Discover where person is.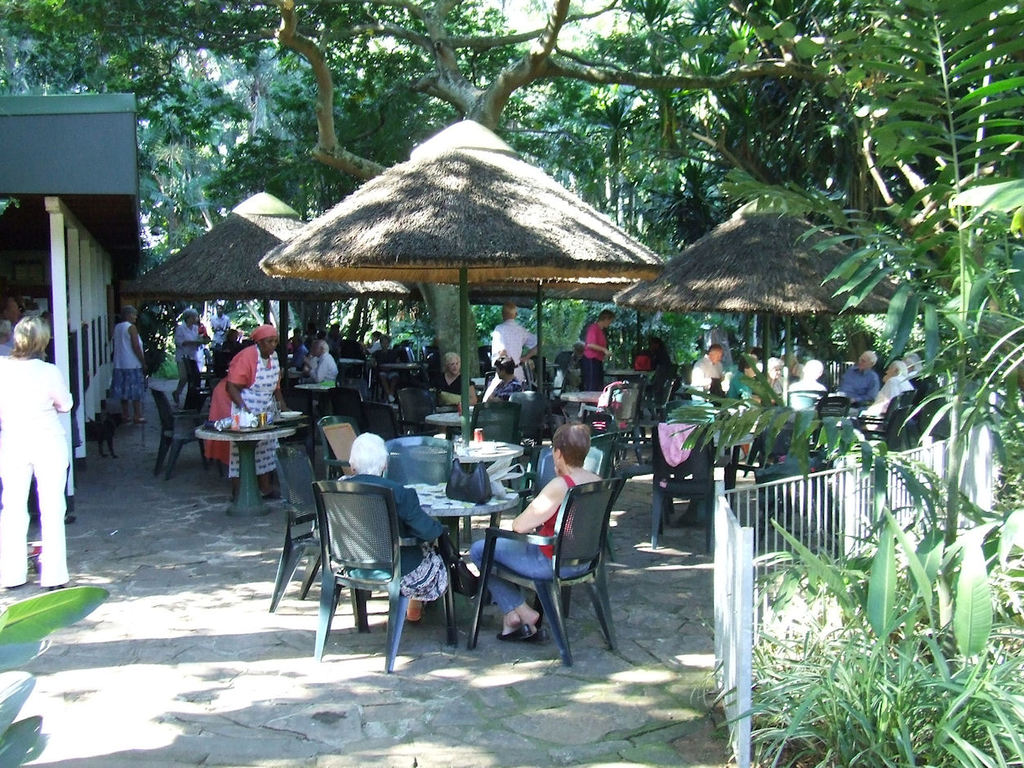
Discovered at (338, 431, 449, 624).
